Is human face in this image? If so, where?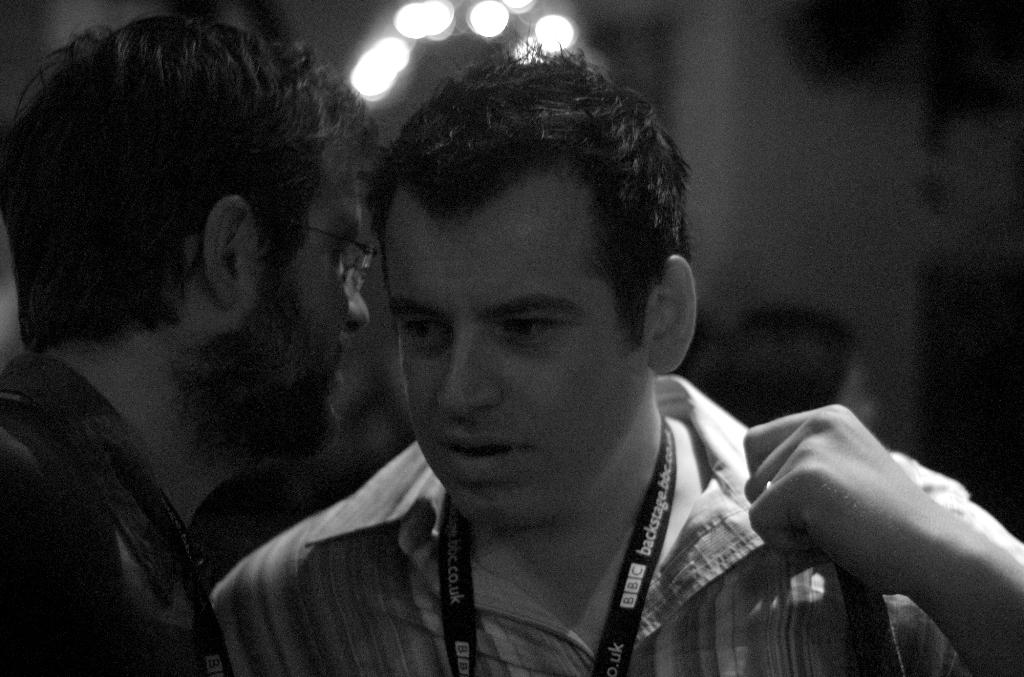
Yes, at box(385, 204, 650, 521).
